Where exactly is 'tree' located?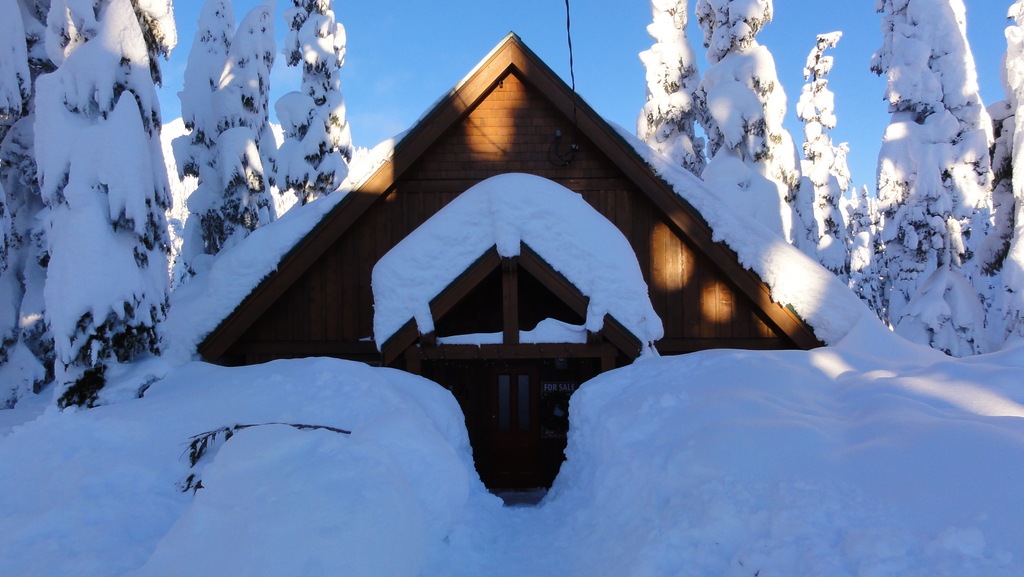
Its bounding box is 964/0/1023/343.
